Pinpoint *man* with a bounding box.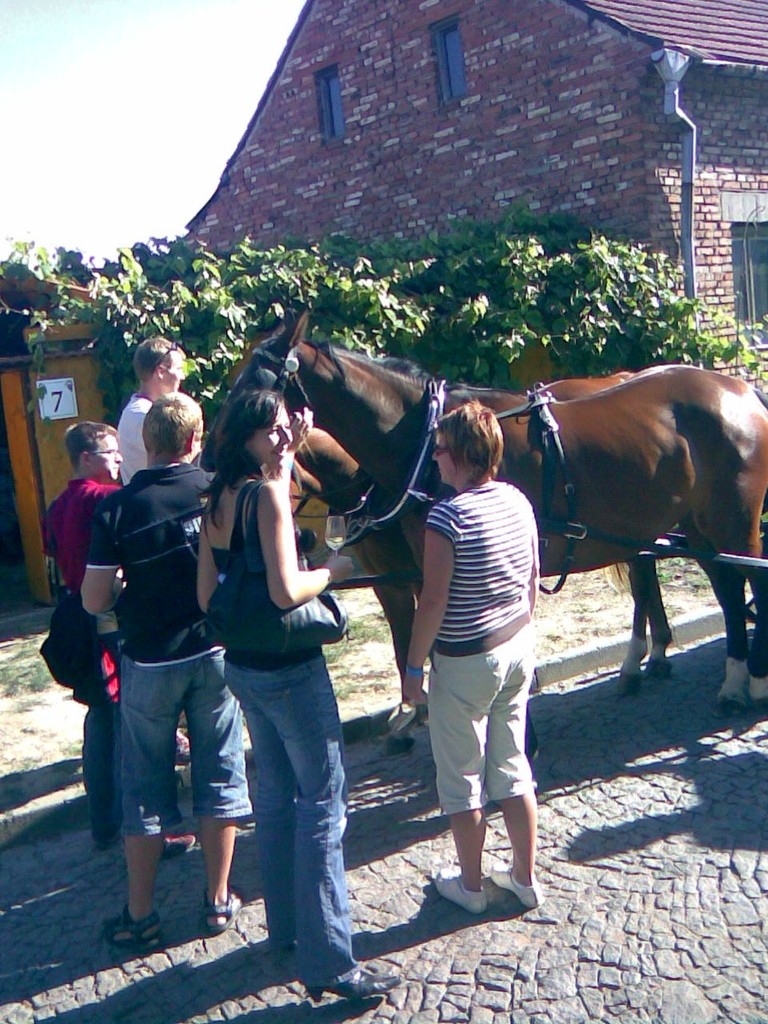
locate(89, 354, 286, 949).
